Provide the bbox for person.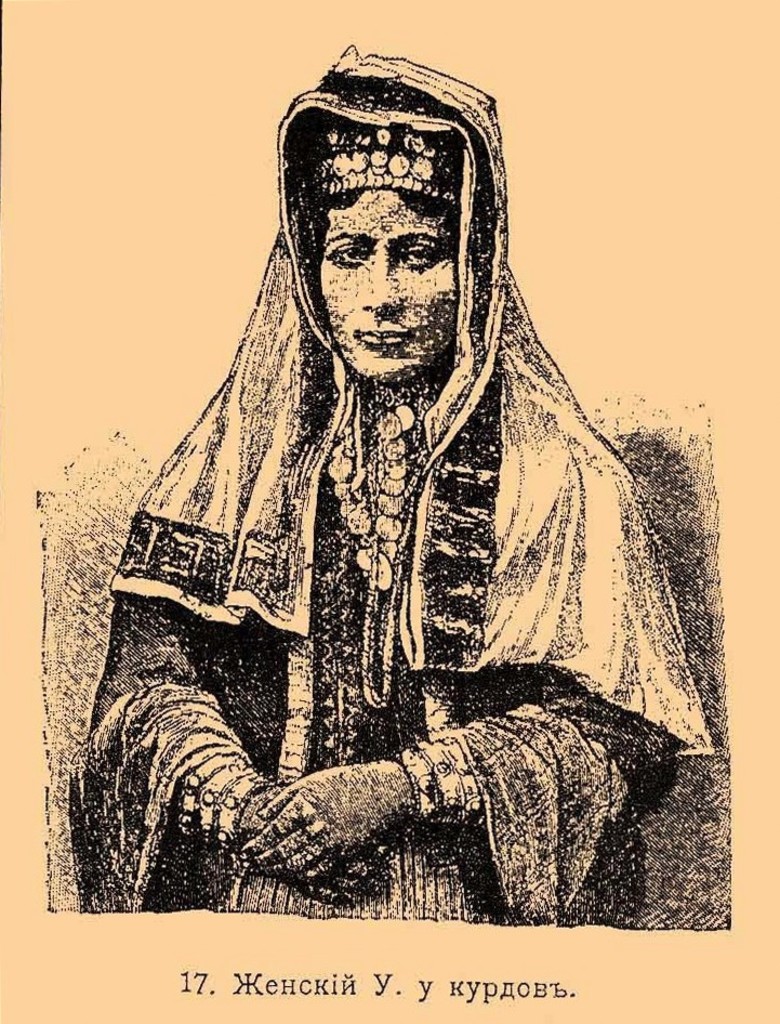
(left=96, top=96, right=702, bottom=932).
